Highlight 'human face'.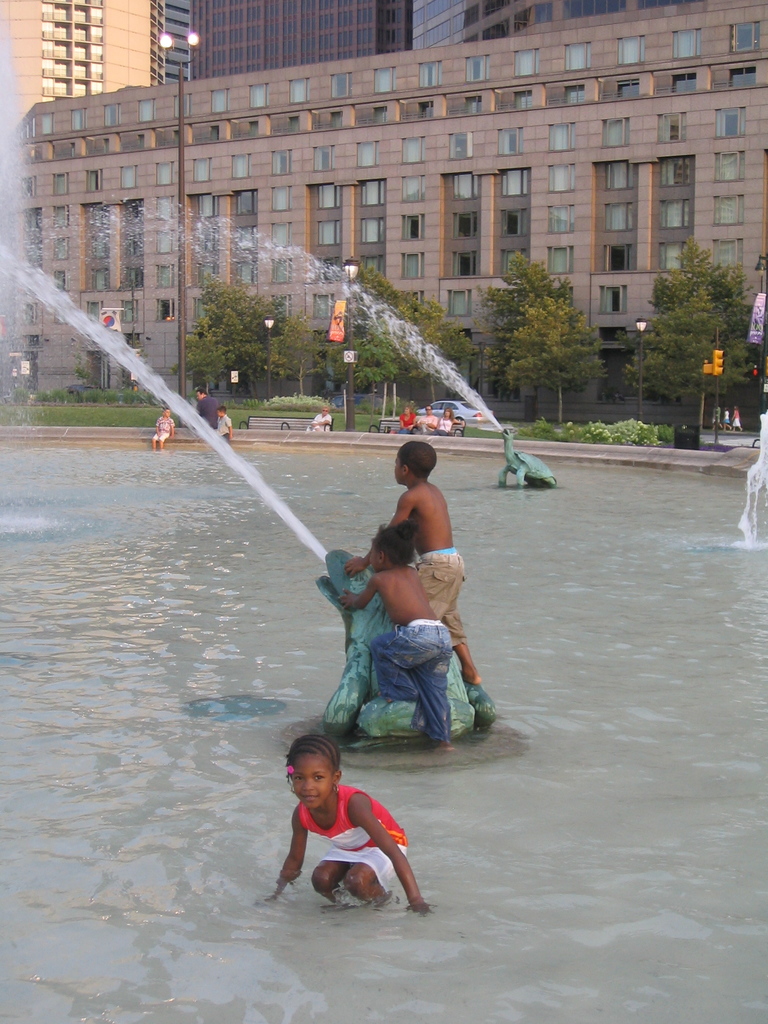
Highlighted region: bbox(394, 454, 401, 477).
